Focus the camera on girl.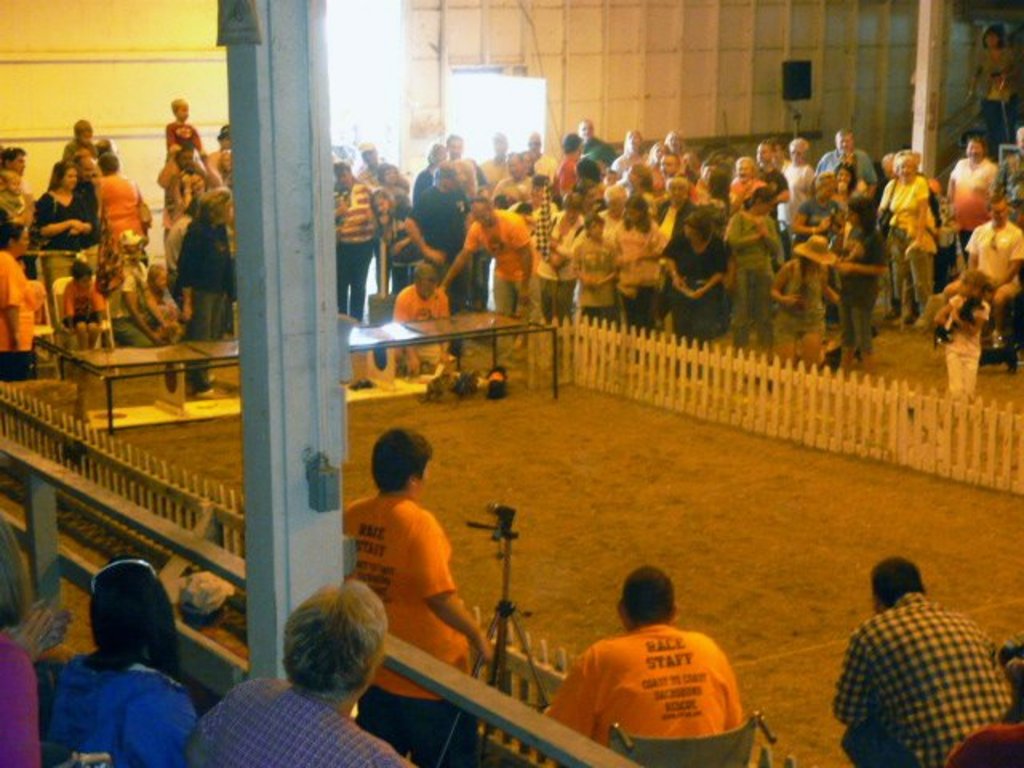
Focus region: [x1=390, y1=205, x2=430, y2=299].
